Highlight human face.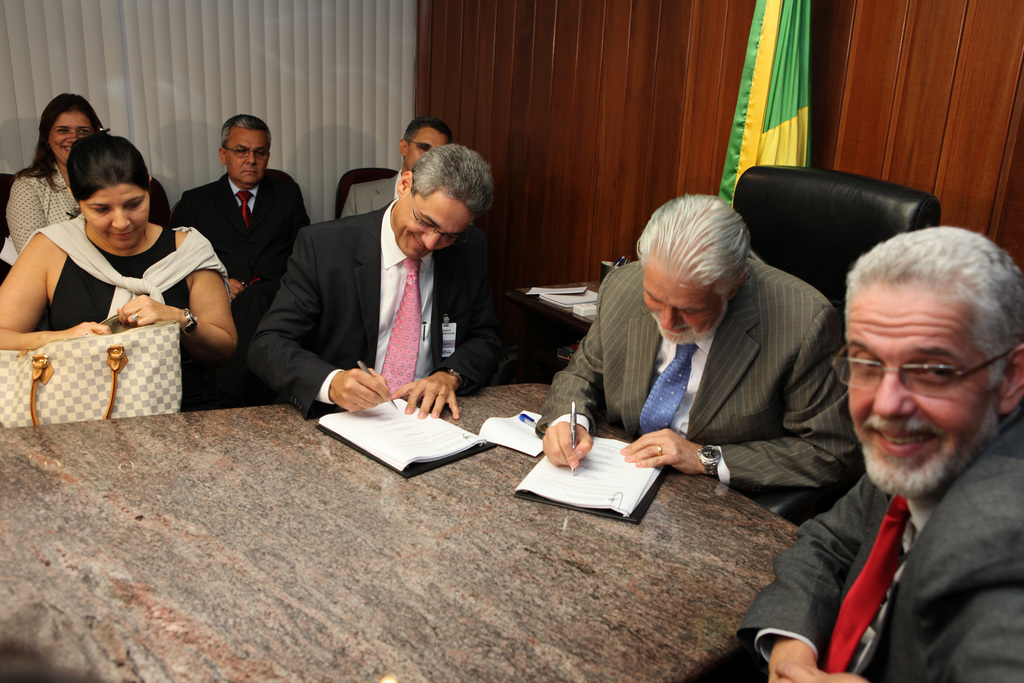
Highlighted region: rect(395, 189, 472, 259).
